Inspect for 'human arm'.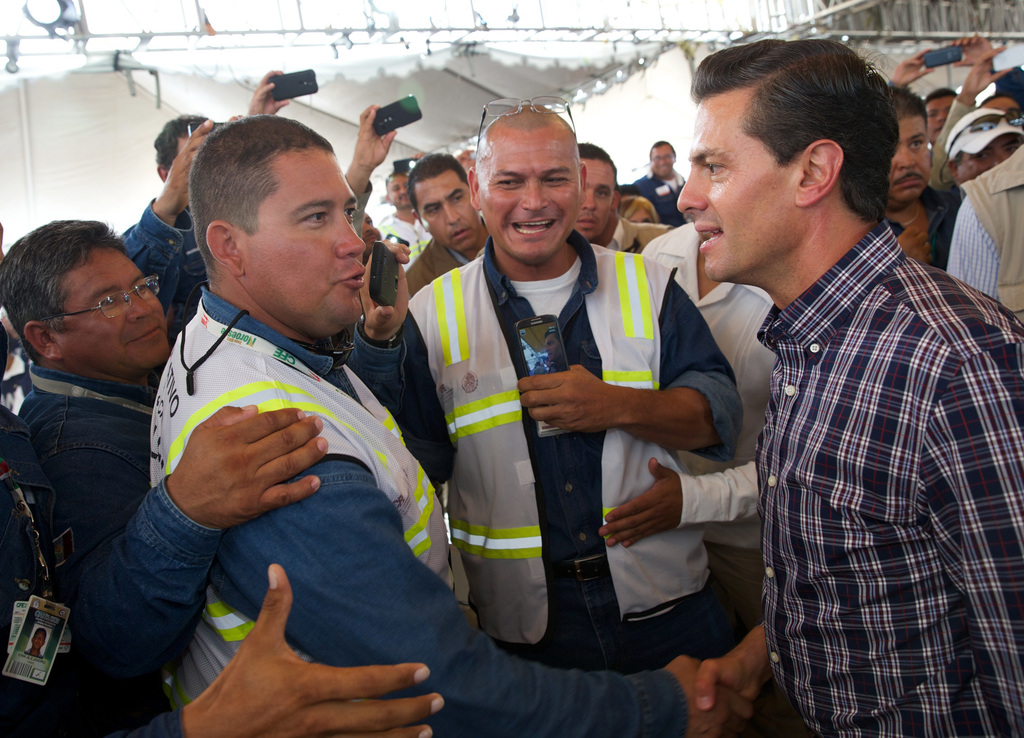
Inspection: (73, 403, 324, 706).
